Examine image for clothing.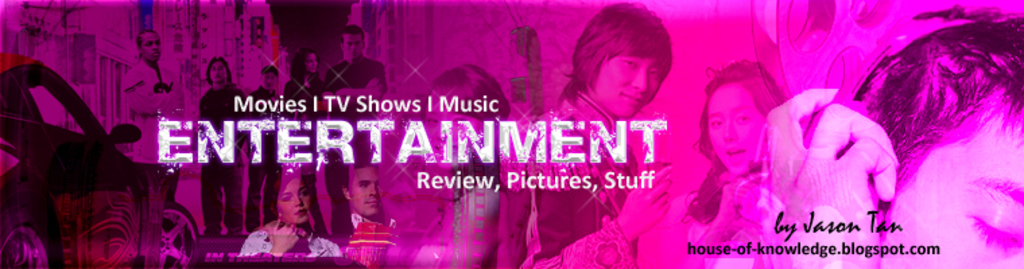
Examination result: 675:171:765:268.
